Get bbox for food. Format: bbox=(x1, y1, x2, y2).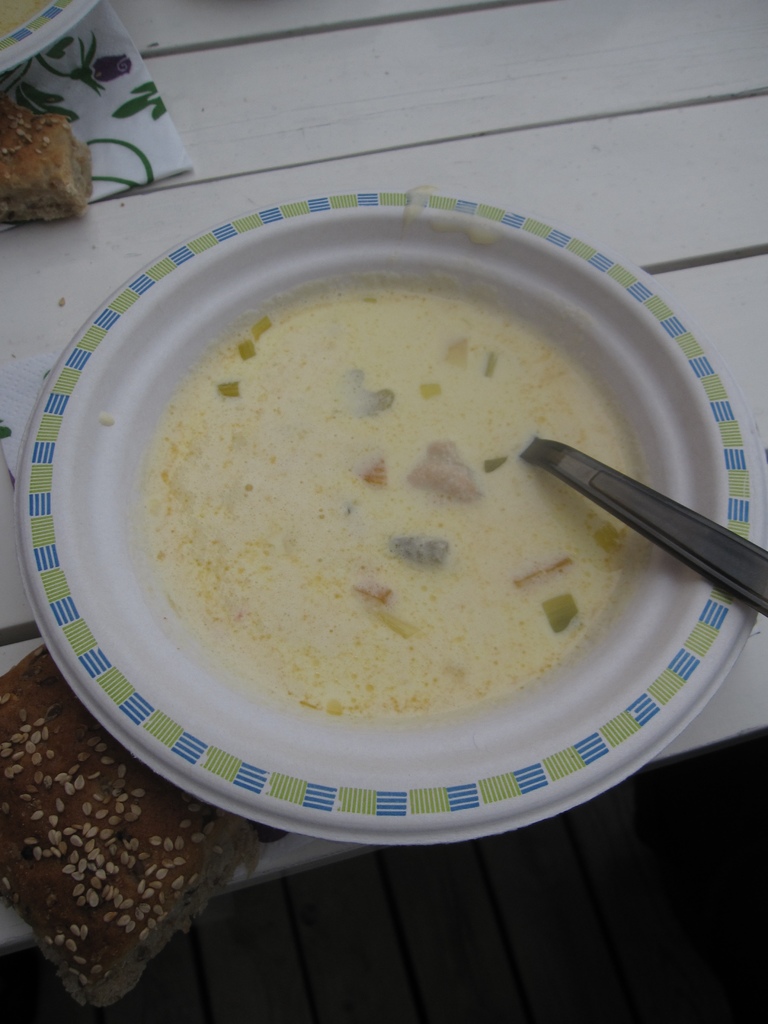
bbox=(104, 251, 671, 757).
